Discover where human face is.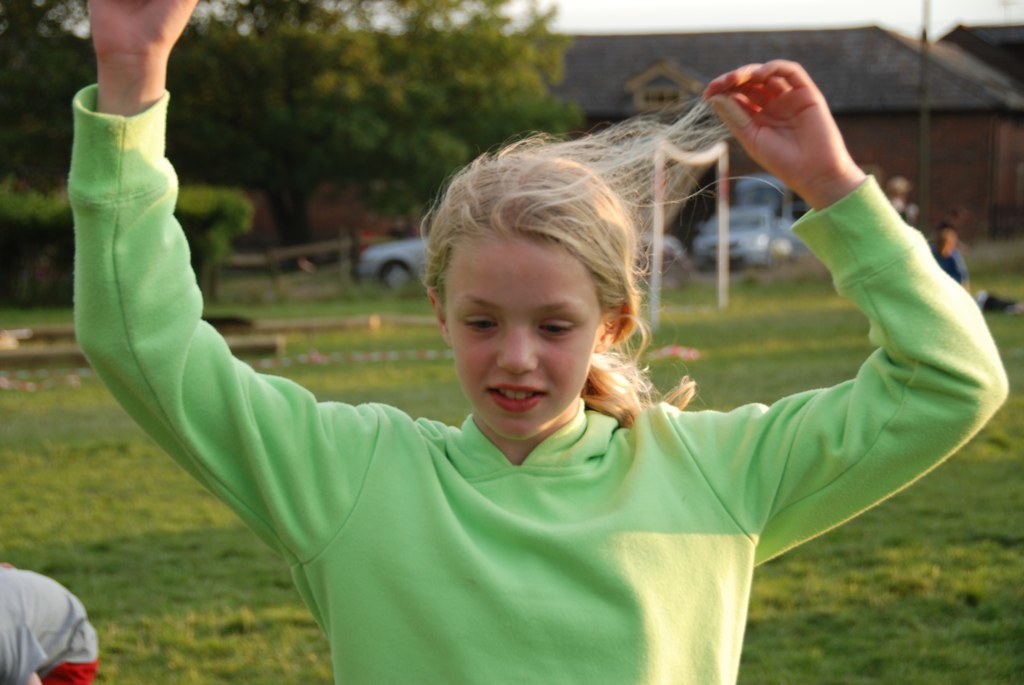
Discovered at Rect(445, 228, 594, 438).
